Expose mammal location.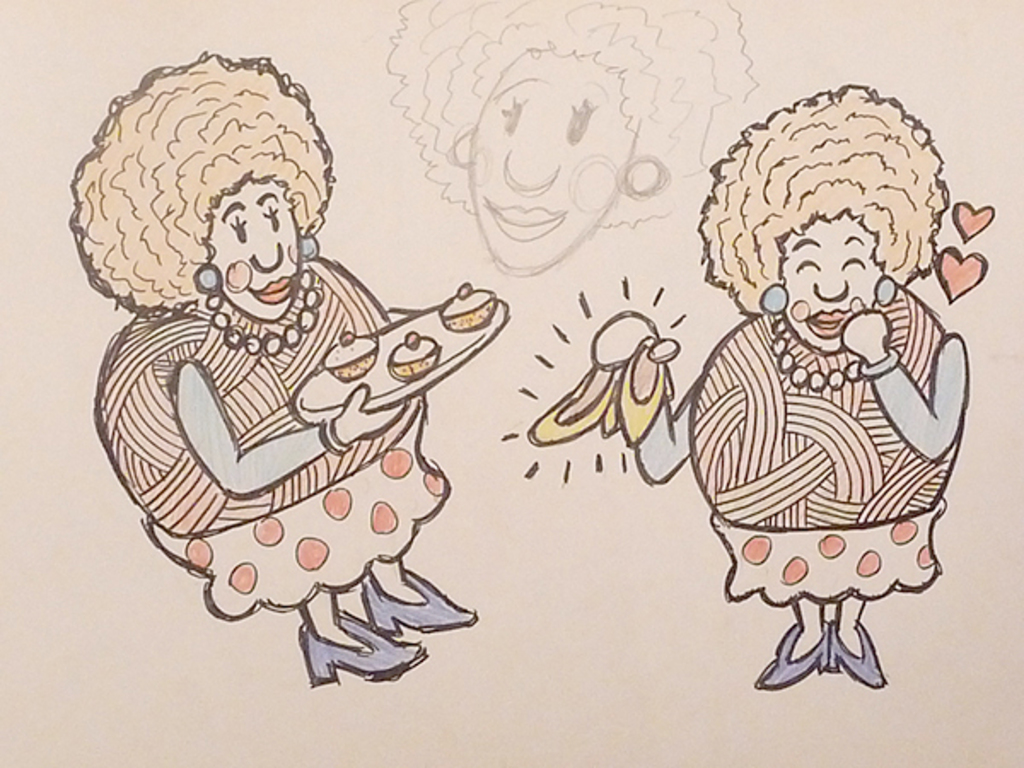
Exposed at [x1=65, y1=44, x2=452, y2=686].
